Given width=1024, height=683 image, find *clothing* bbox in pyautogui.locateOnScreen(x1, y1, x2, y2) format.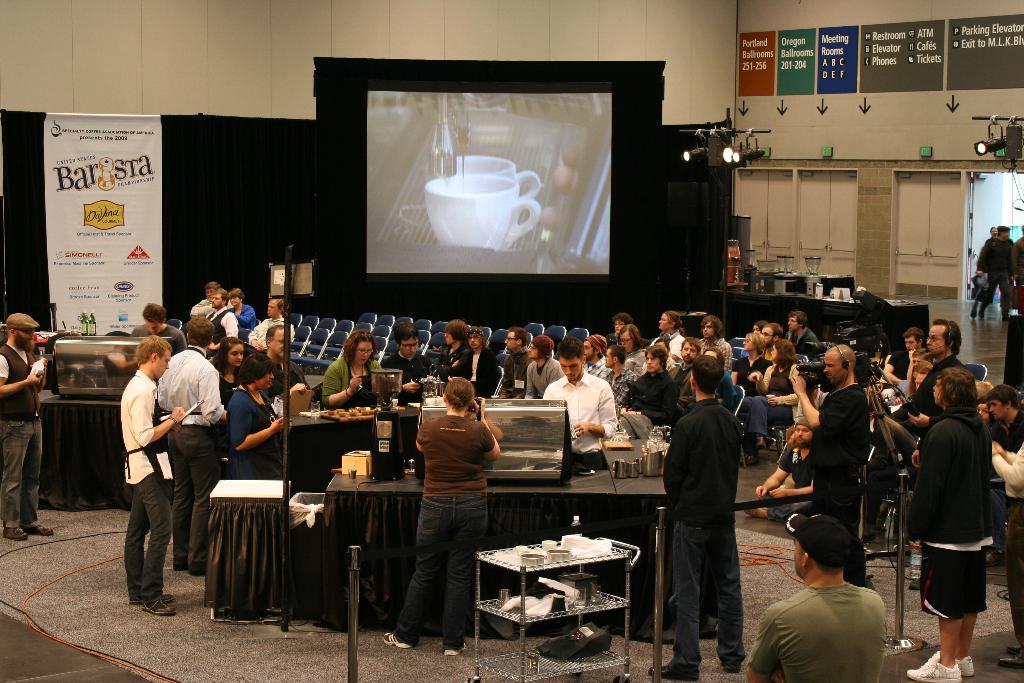
pyautogui.locateOnScreen(996, 439, 1023, 644).
